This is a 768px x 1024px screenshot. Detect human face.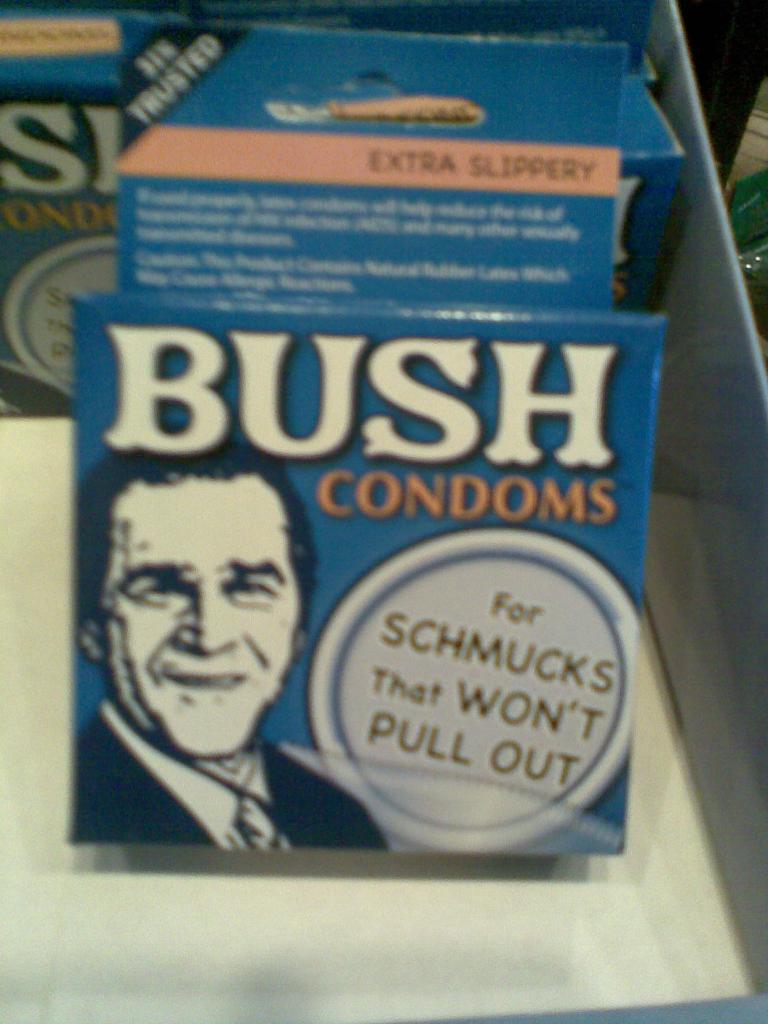
[90, 460, 310, 753].
